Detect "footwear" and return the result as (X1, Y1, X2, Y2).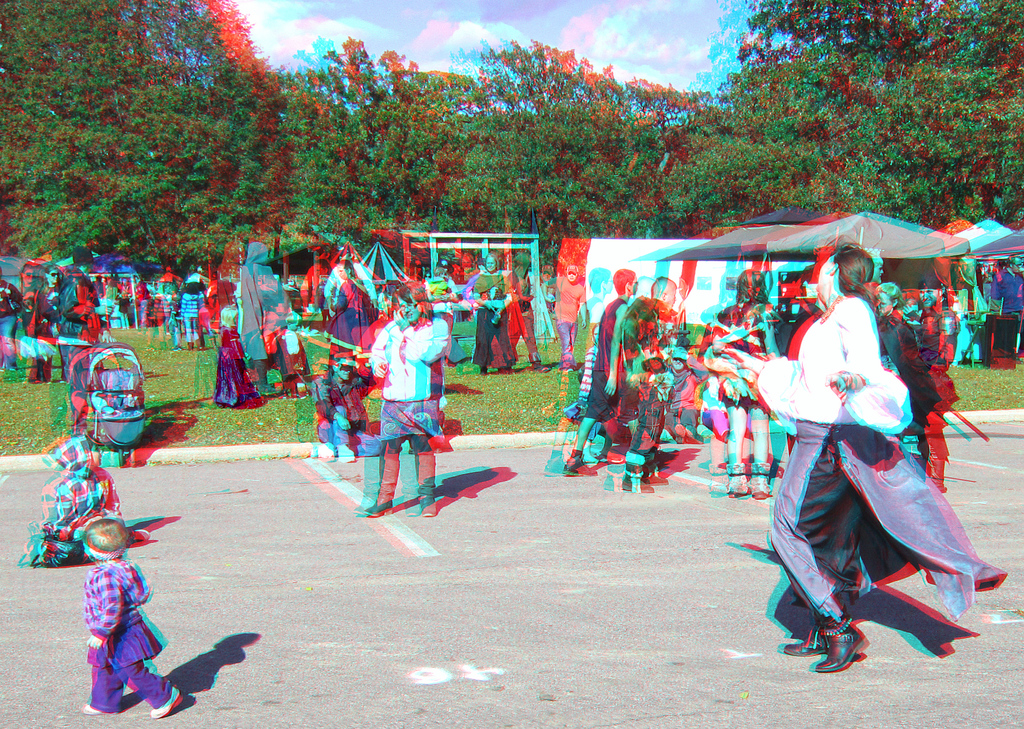
(479, 363, 492, 379).
